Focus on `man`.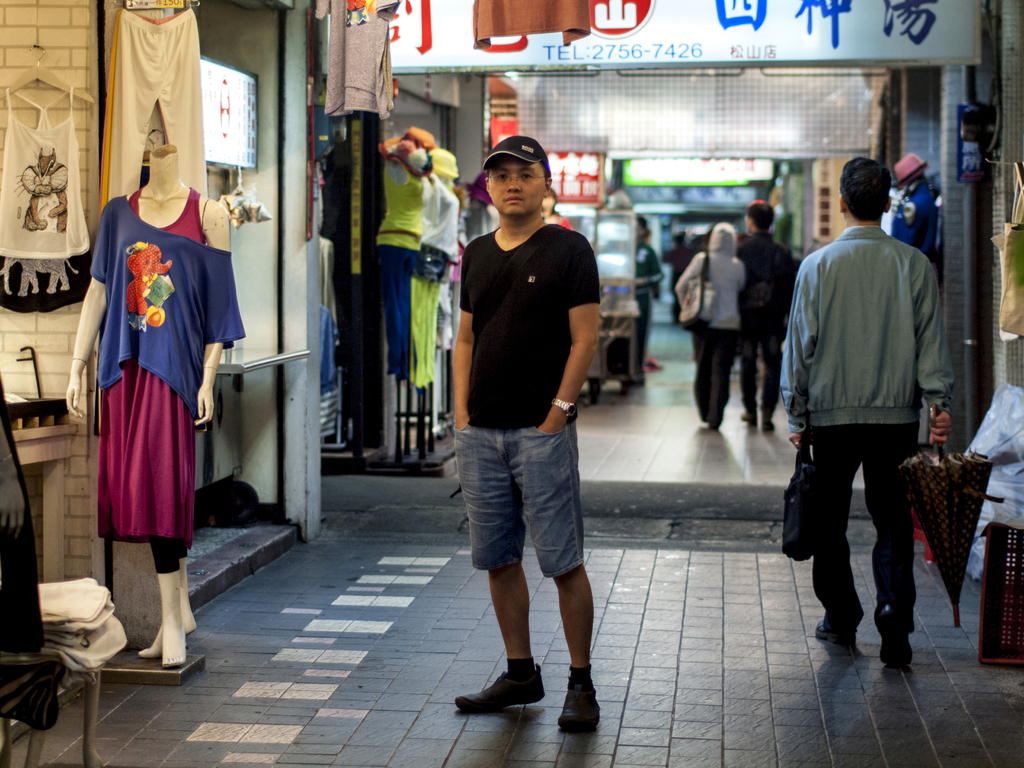
Focused at <bbox>454, 135, 600, 726</bbox>.
